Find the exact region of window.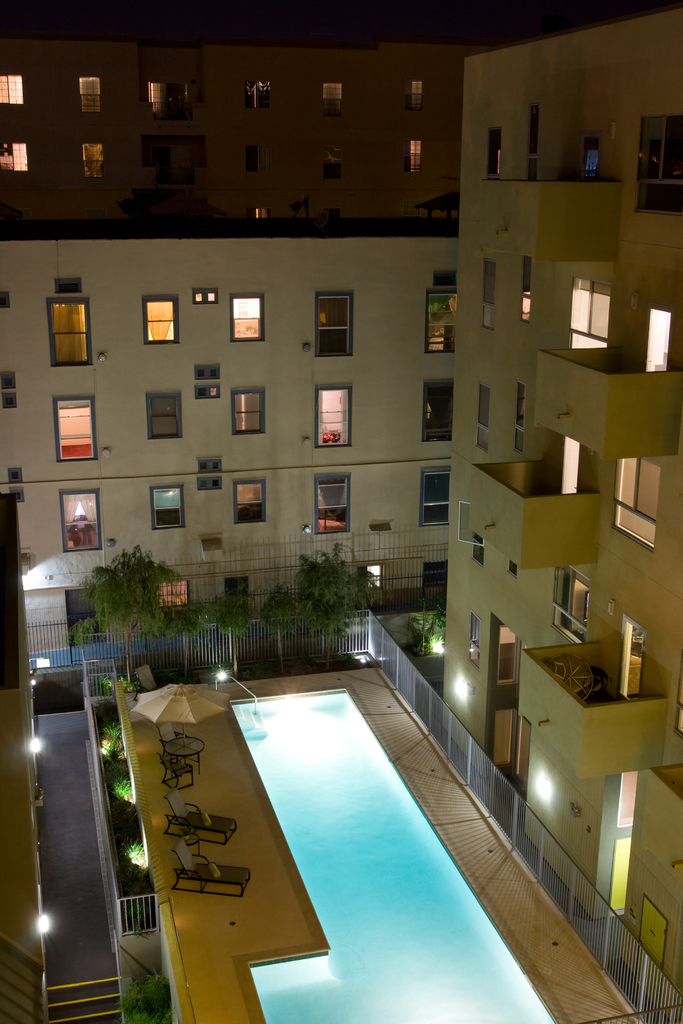
Exact region: {"left": 320, "top": 160, "right": 344, "bottom": 186}.
